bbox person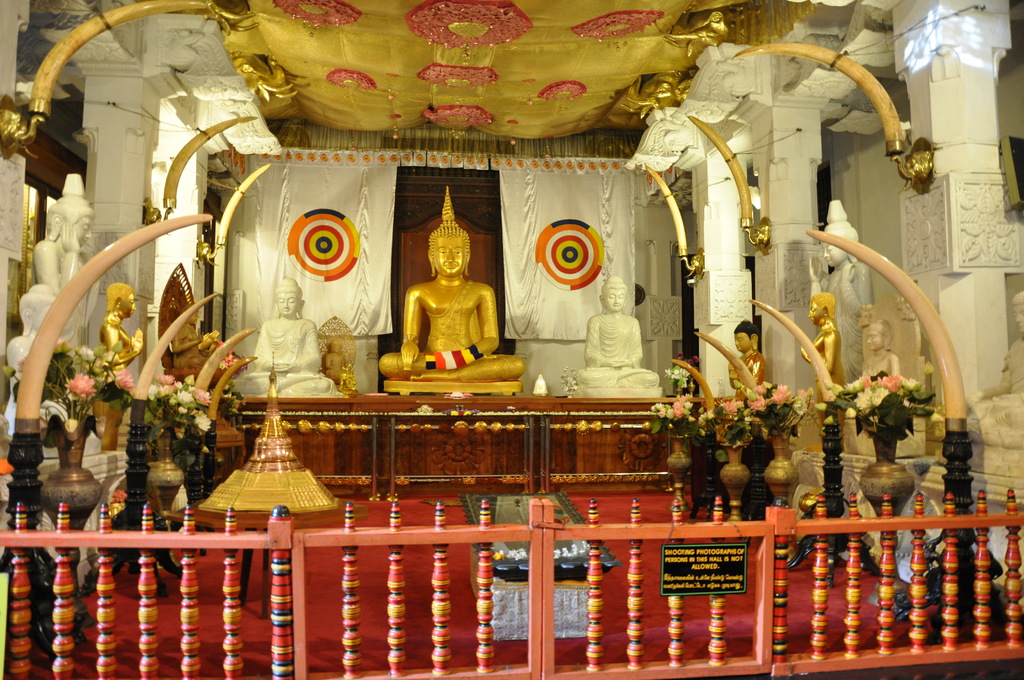
bbox(26, 169, 107, 354)
